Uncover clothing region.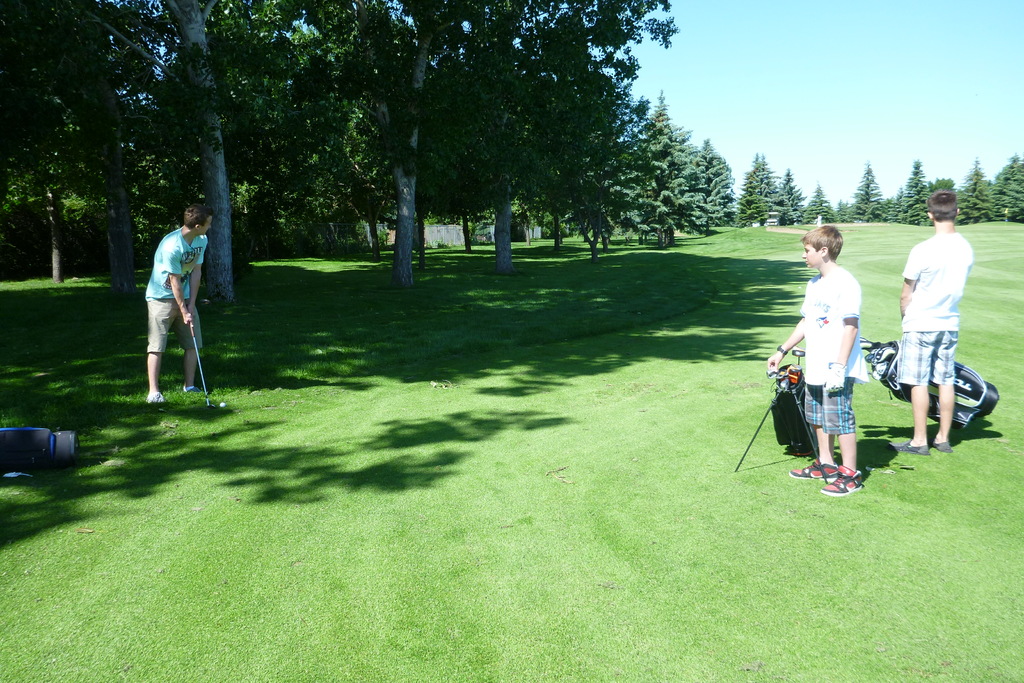
Uncovered: (142, 222, 216, 358).
